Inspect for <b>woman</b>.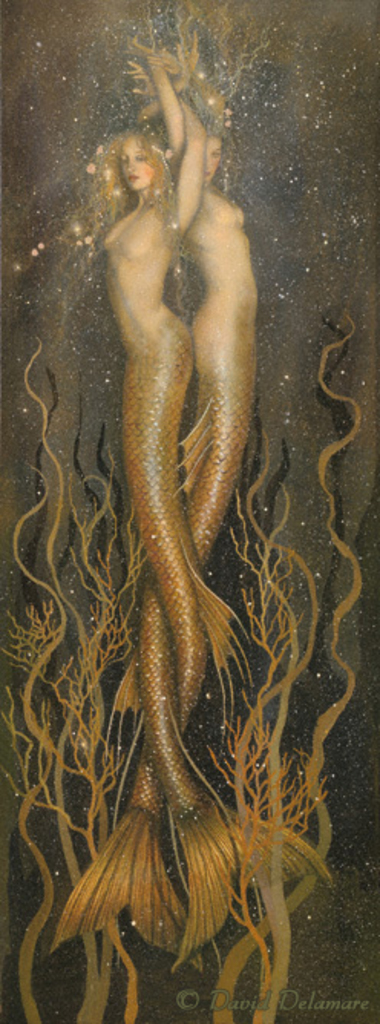
Inspection: 83:34:224:972.
